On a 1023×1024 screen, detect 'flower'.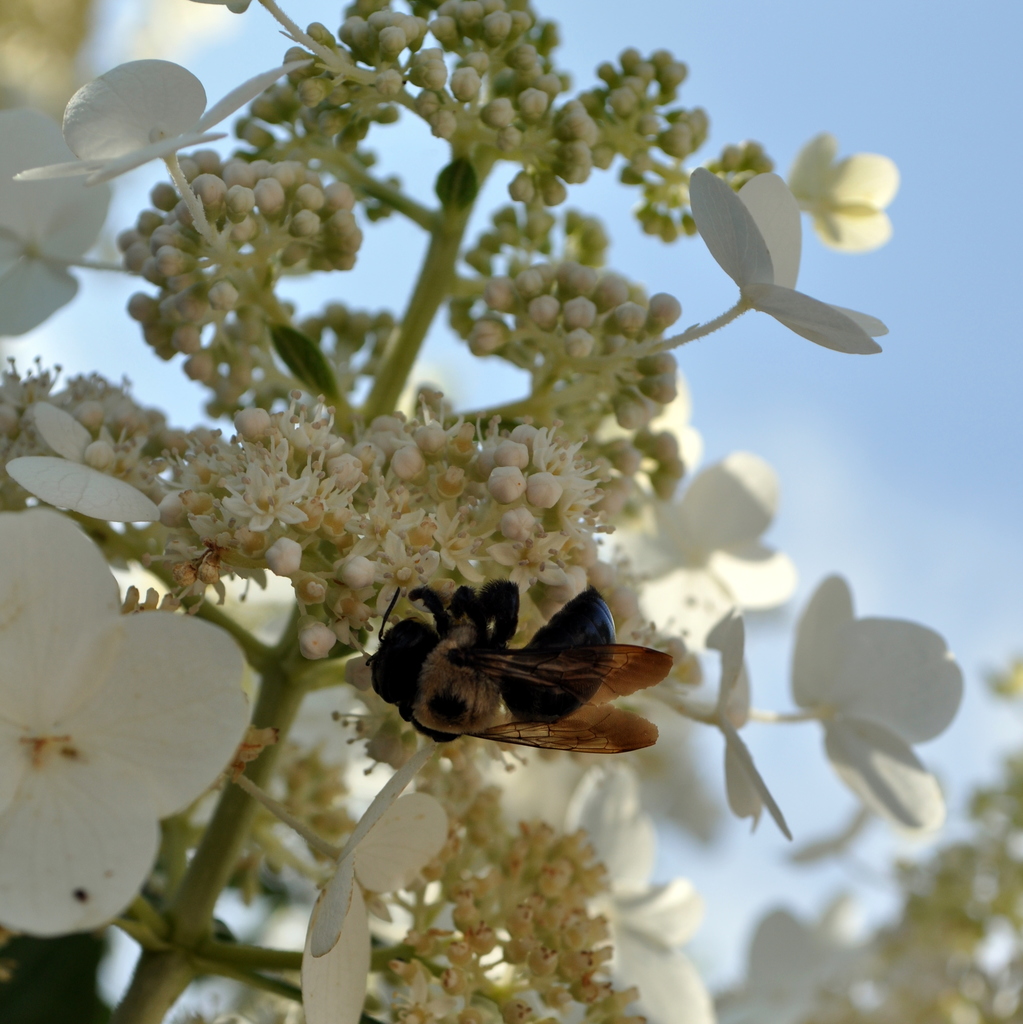
<region>786, 131, 910, 271</region>.
